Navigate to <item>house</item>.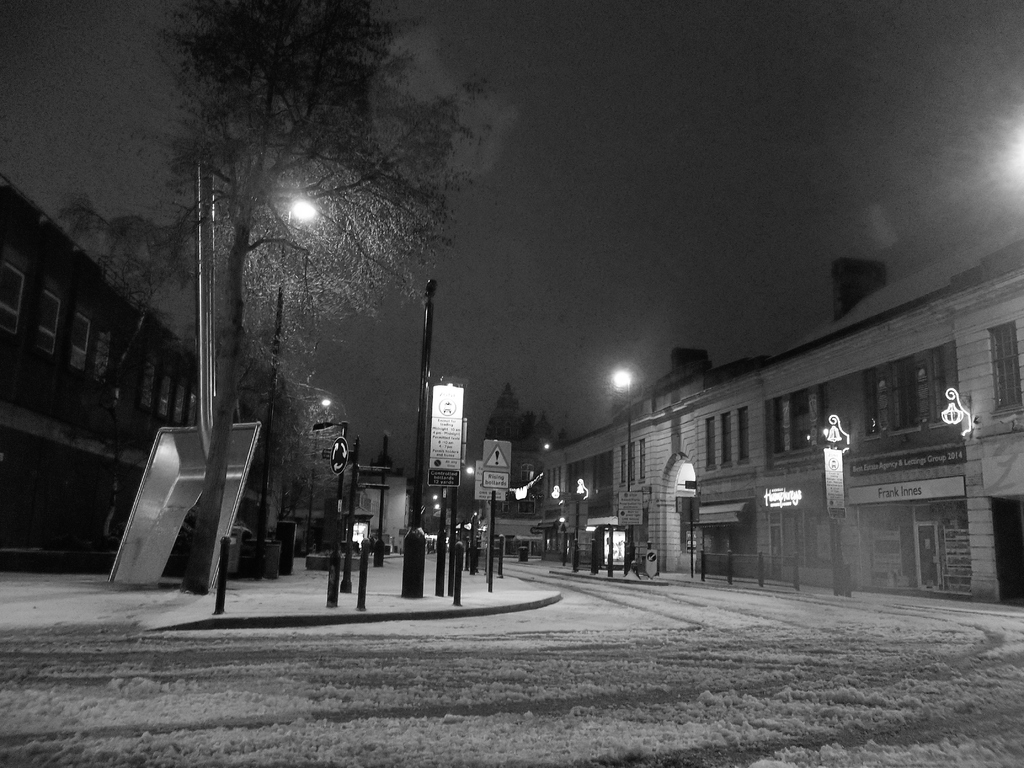
Navigation target: left=273, top=396, right=313, bottom=554.
